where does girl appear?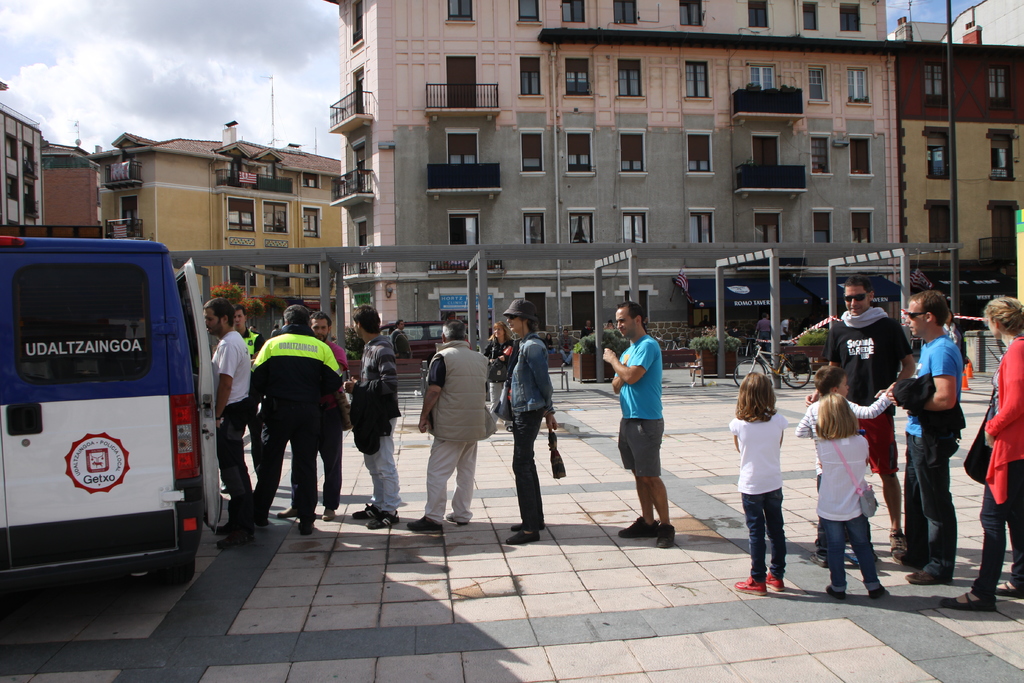
Appears at x1=737, y1=373, x2=785, y2=591.
